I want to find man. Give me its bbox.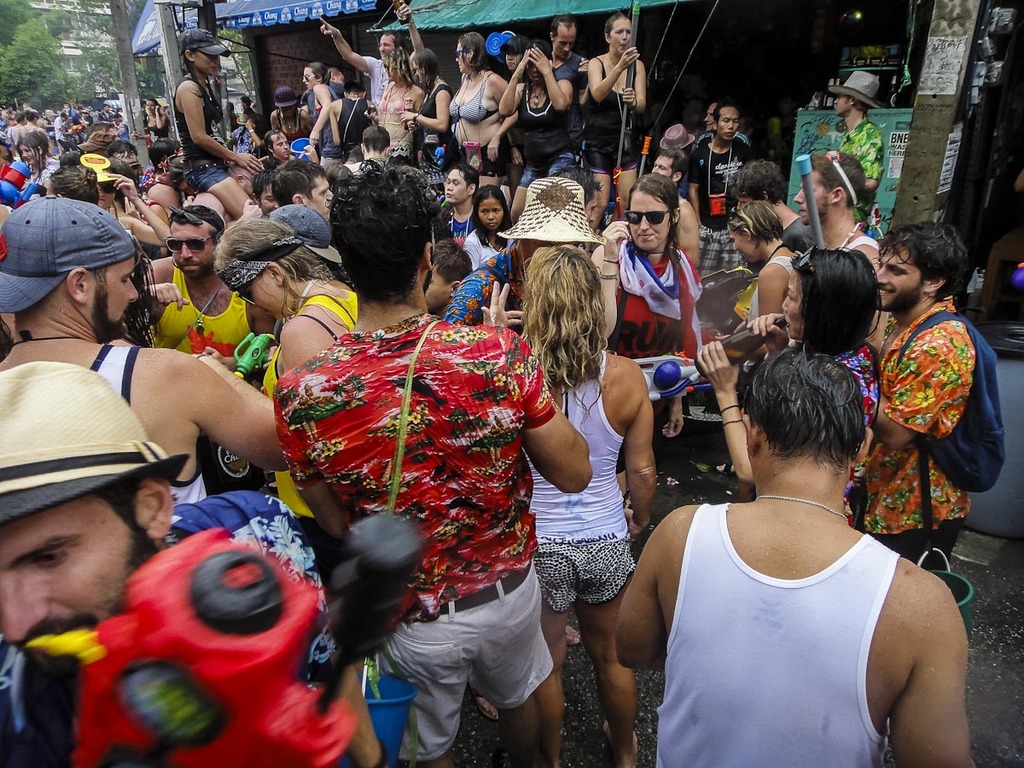
696, 100, 751, 146.
